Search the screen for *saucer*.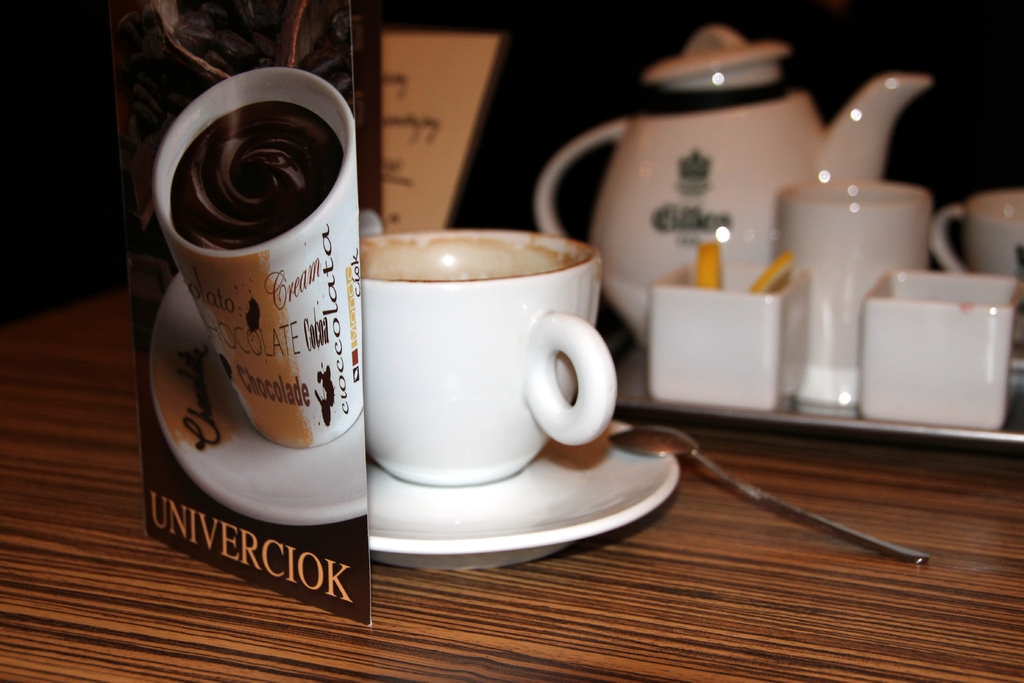
Found at (152, 273, 365, 528).
